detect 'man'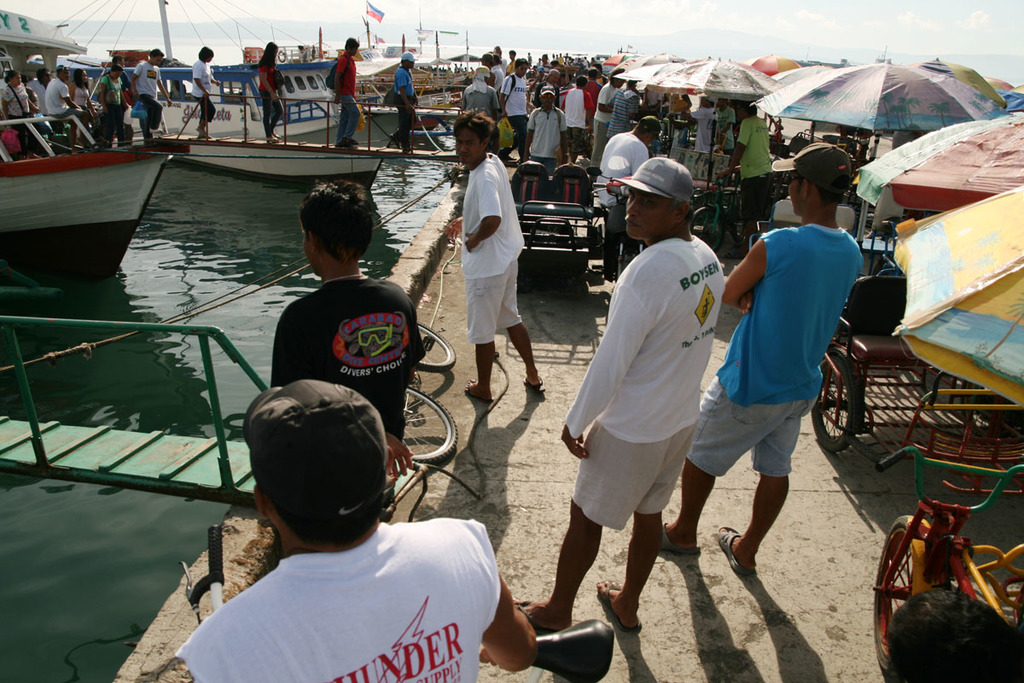
BBox(266, 181, 428, 482)
